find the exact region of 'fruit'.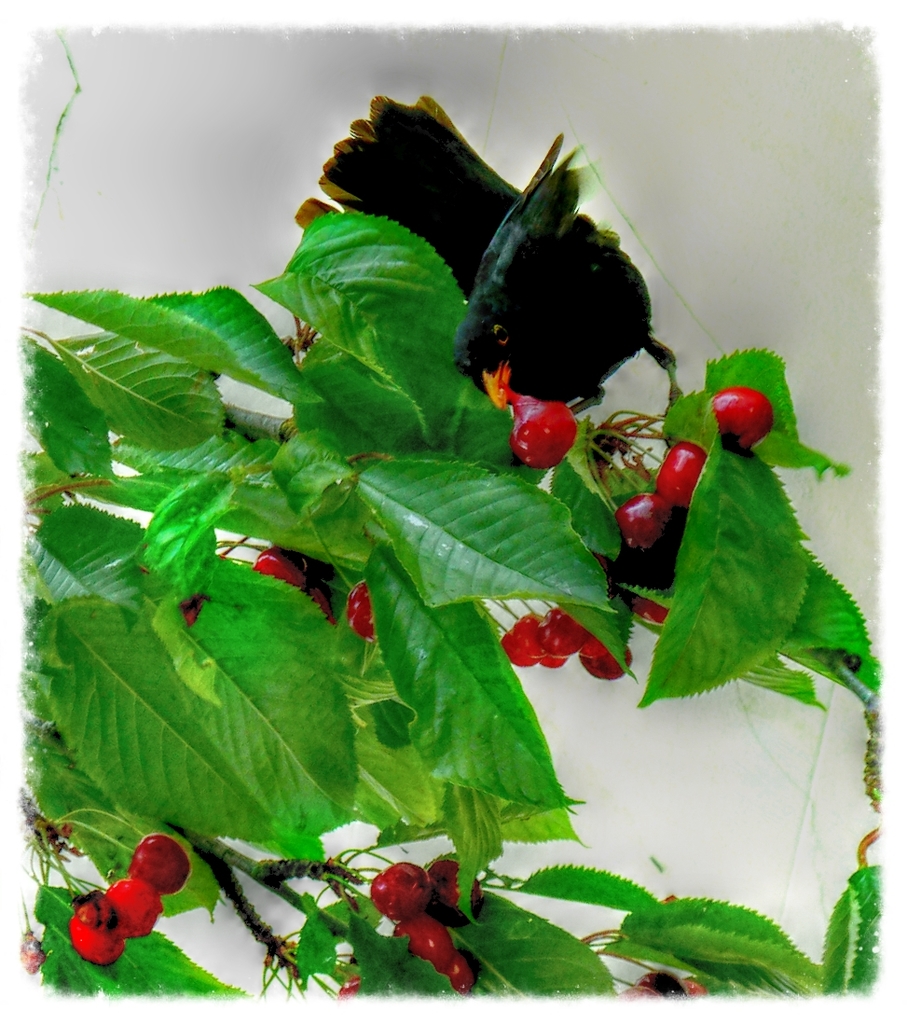
Exact region: 254 540 311 588.
